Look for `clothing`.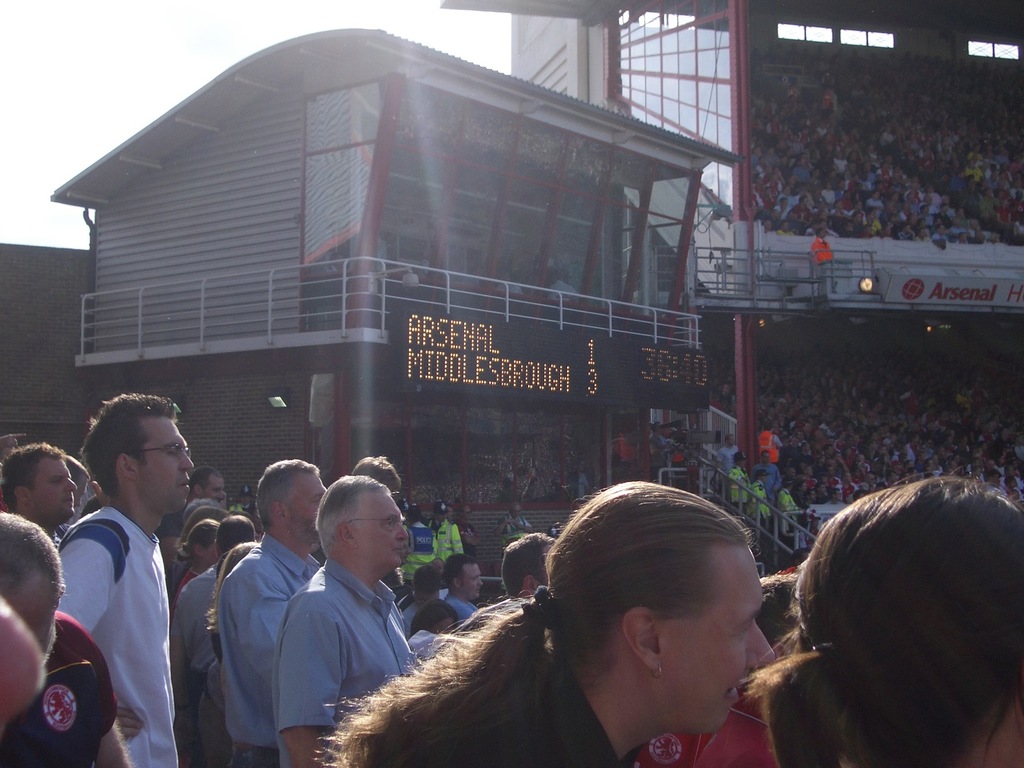
Found: x1=270 y1=565 x2=415 y2=767.
